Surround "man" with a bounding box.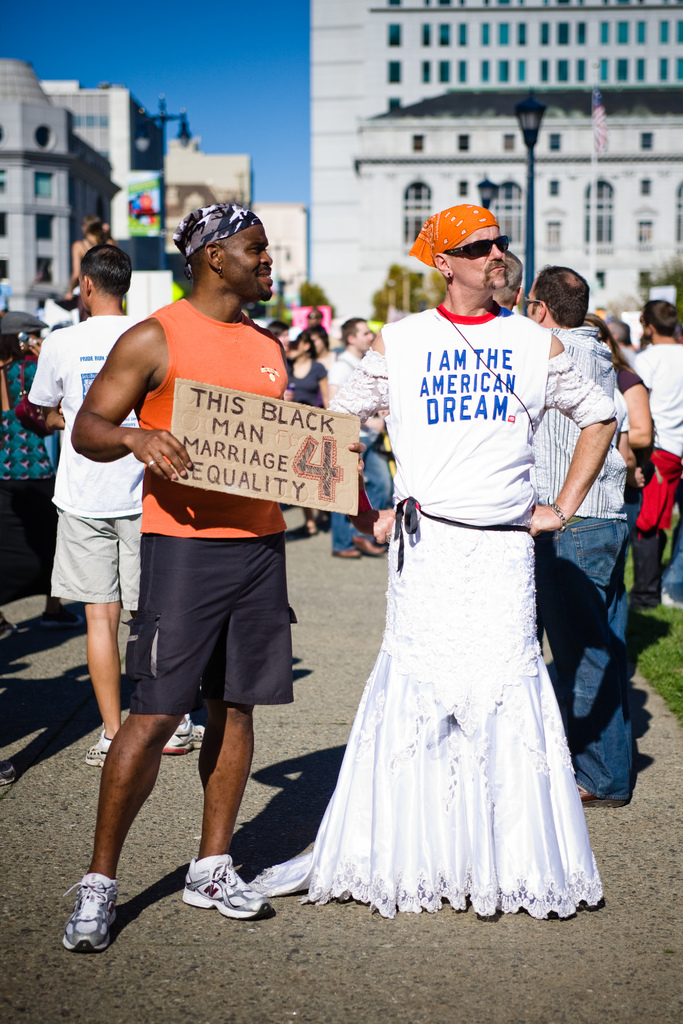
(264,319,288,344).
